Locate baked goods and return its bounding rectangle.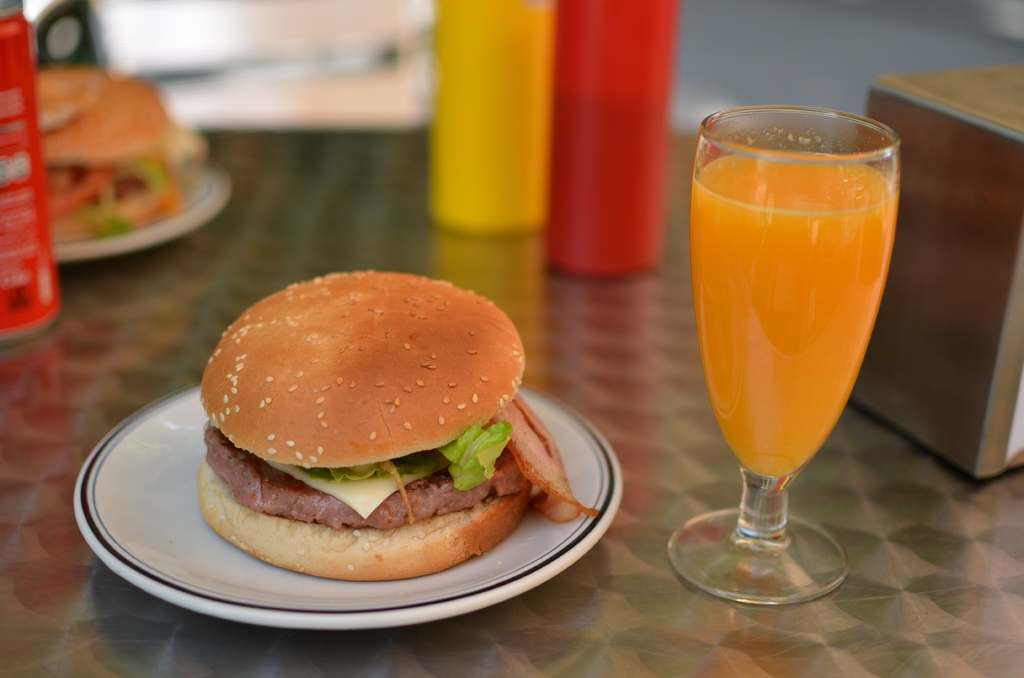
BBox(198, 270, 535, 583).
